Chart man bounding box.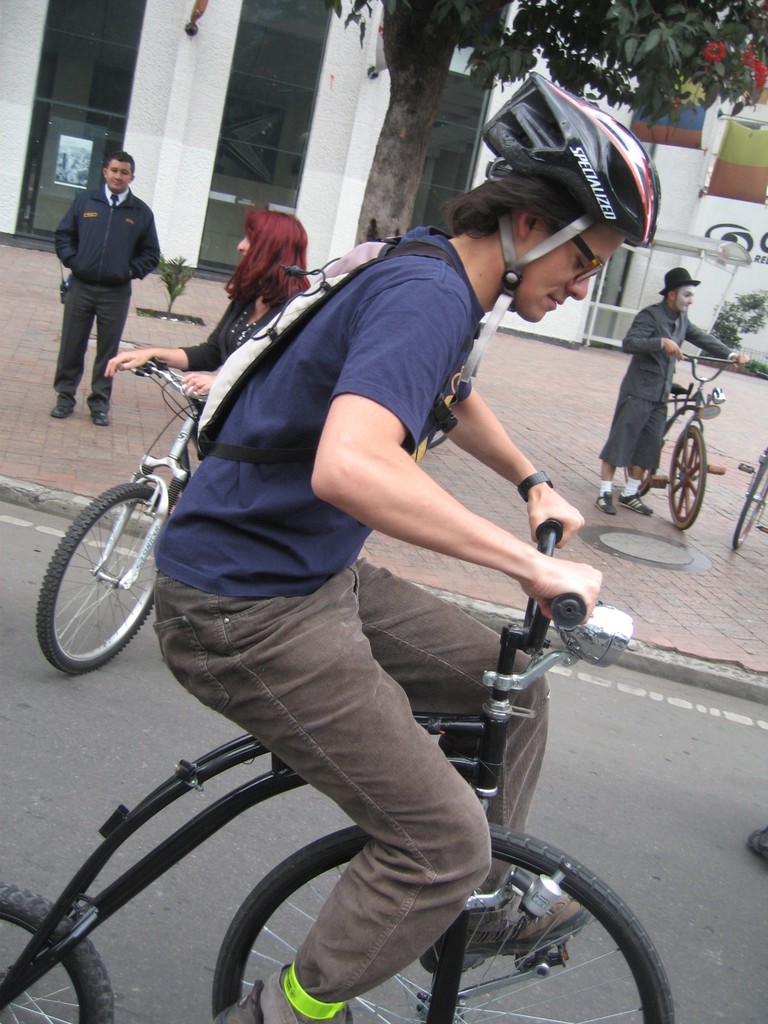
Charted: <bbox>595, 266, 751, 520</bbox>.
